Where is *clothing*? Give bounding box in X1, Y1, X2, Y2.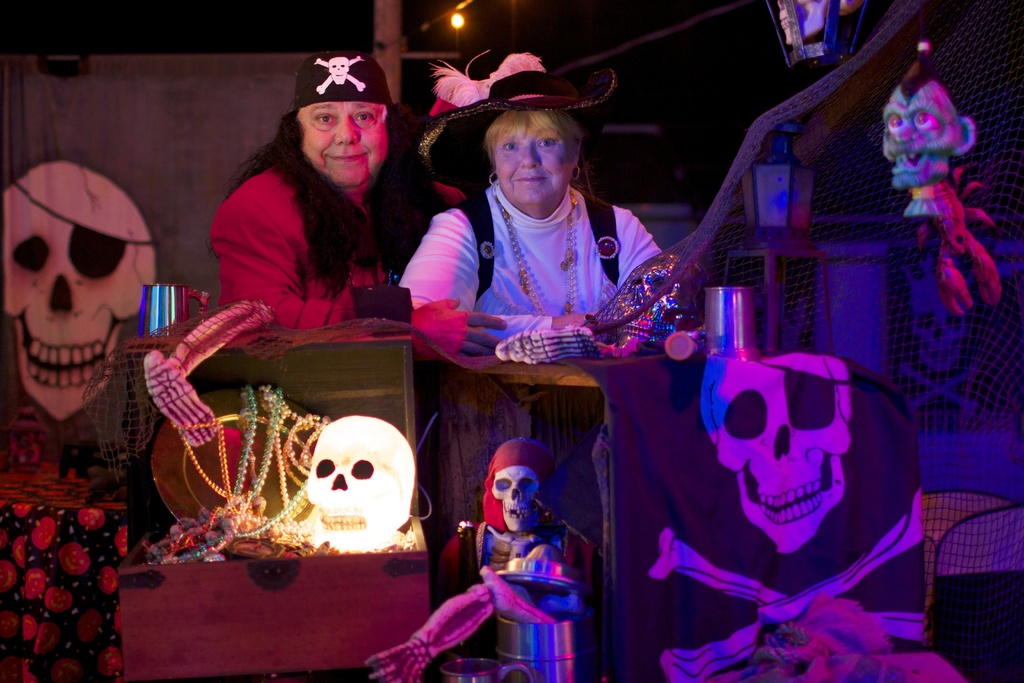
408, 171, 675, 344.
